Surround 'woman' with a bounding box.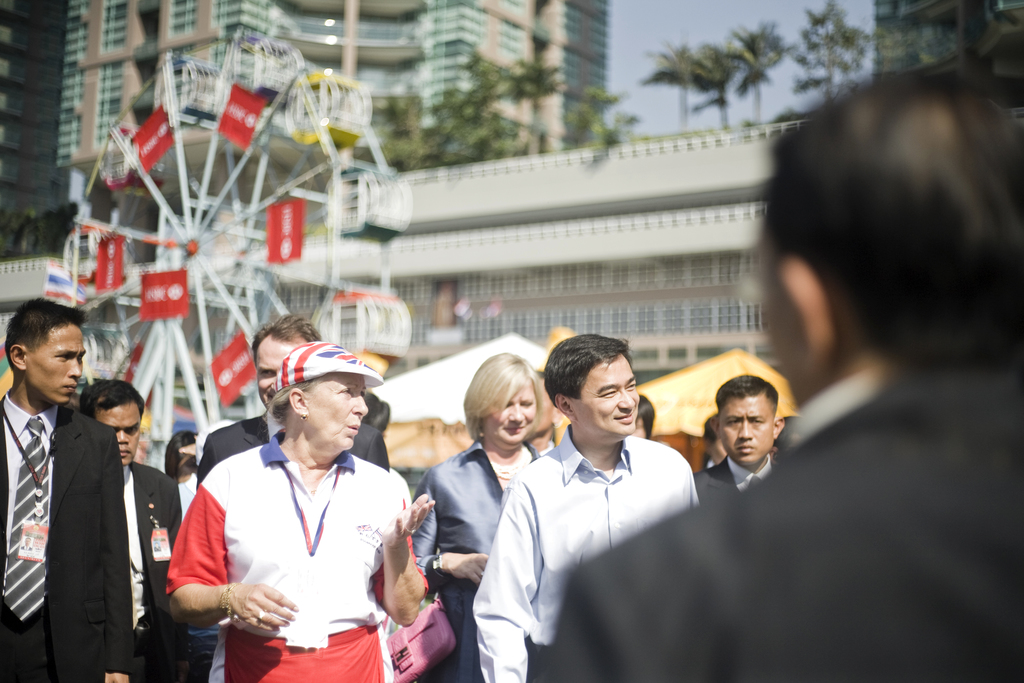
locate(152, 424, 220, 682).
